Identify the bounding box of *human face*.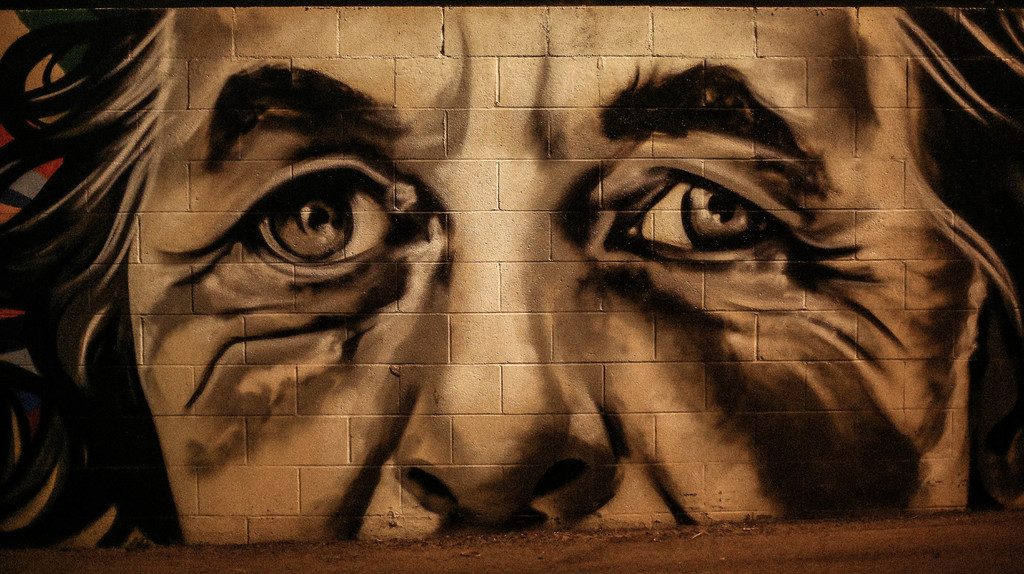
131/6/988/546.
